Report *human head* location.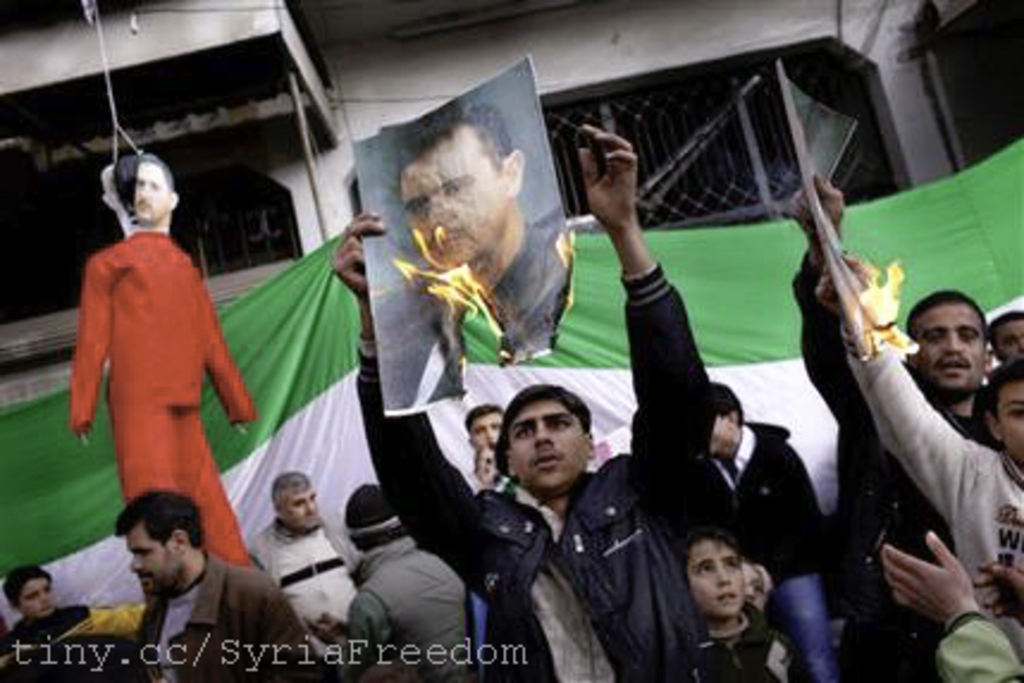
Report: 115,150,181,229.
